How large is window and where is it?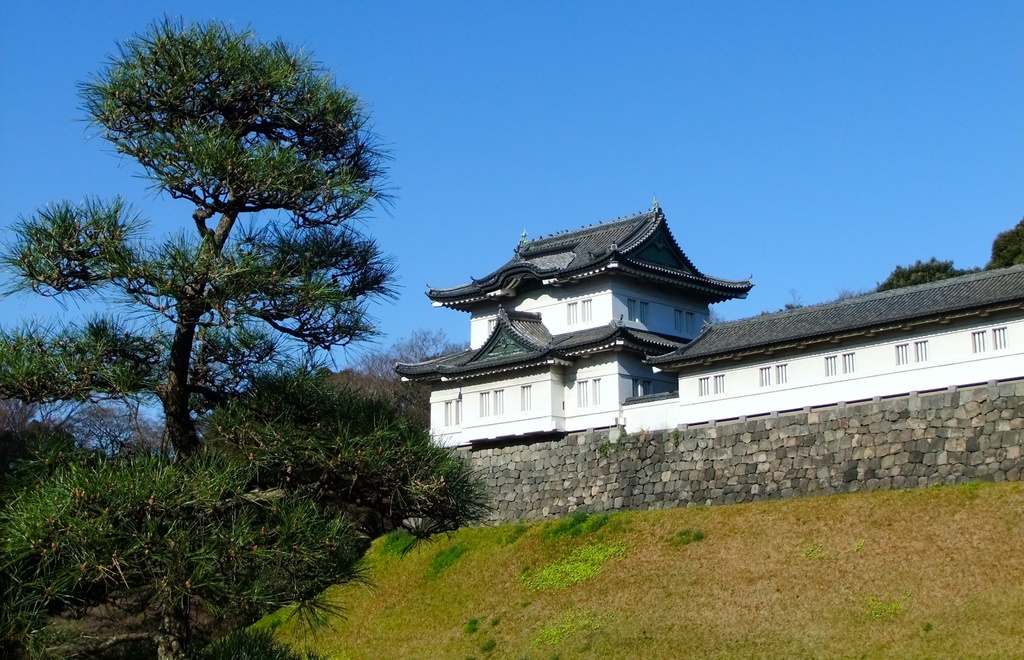
Bounding box: (640, 300, 650, 326).
